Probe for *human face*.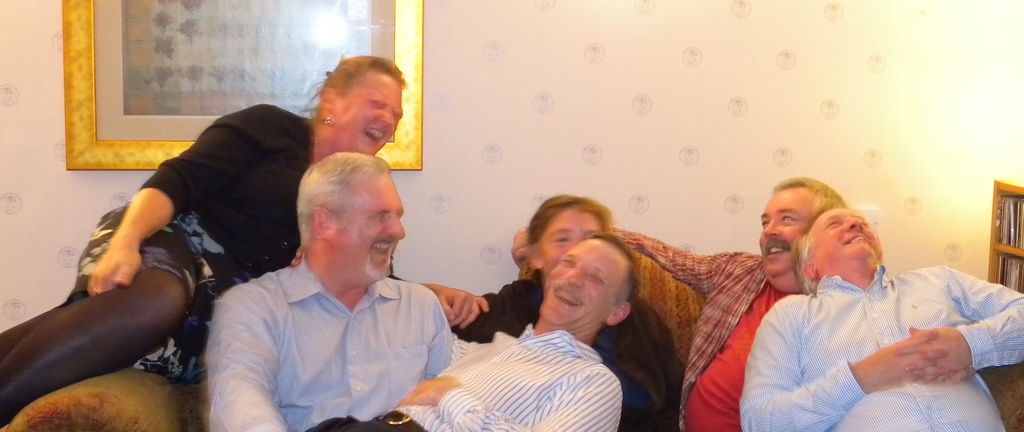
Probe result: left=811, top=212, right=891, bottom=277.
